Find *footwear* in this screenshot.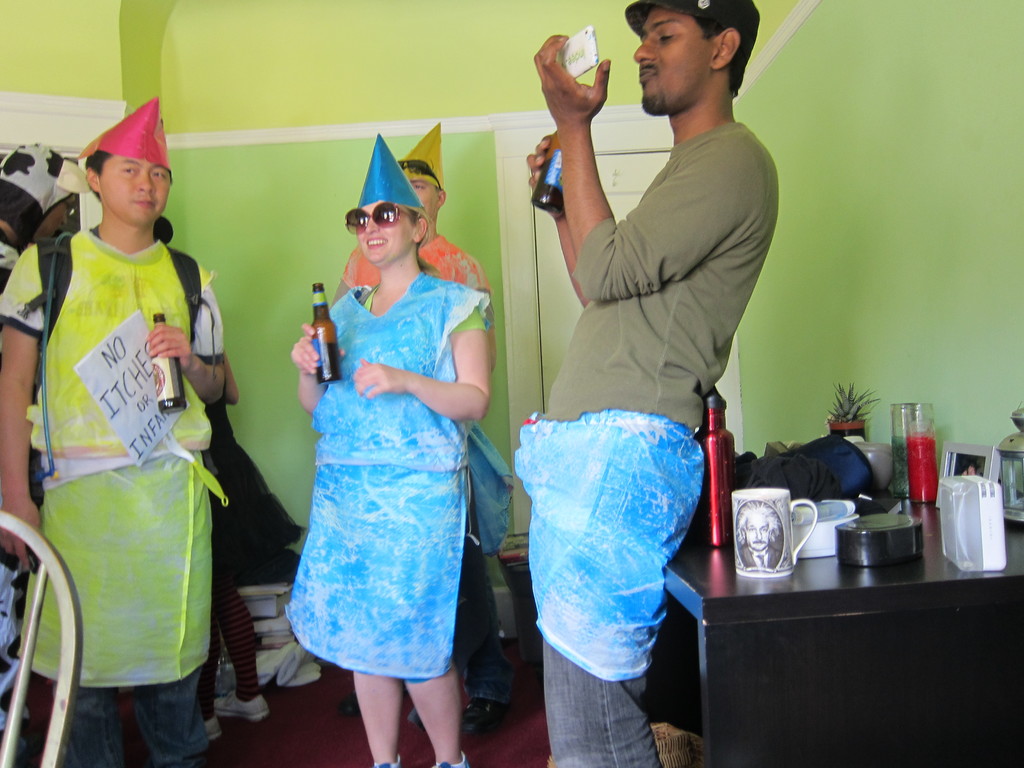
The bounding box for *footwear* is 326/687/369/717.
